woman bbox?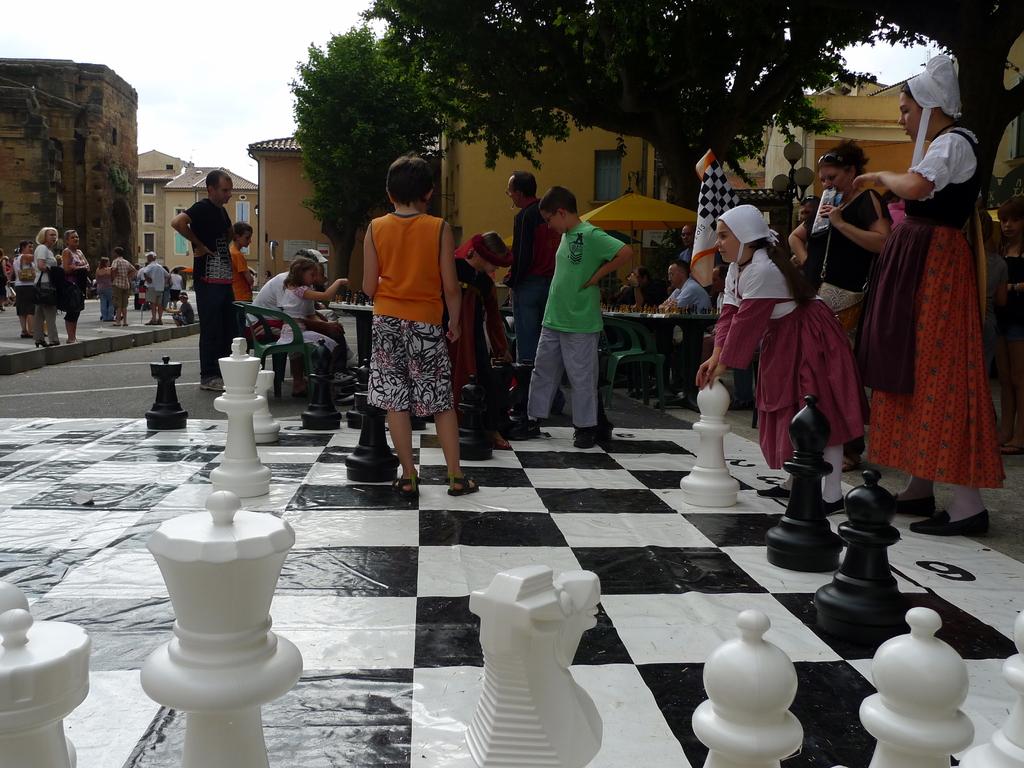
[787,136,894,474]
